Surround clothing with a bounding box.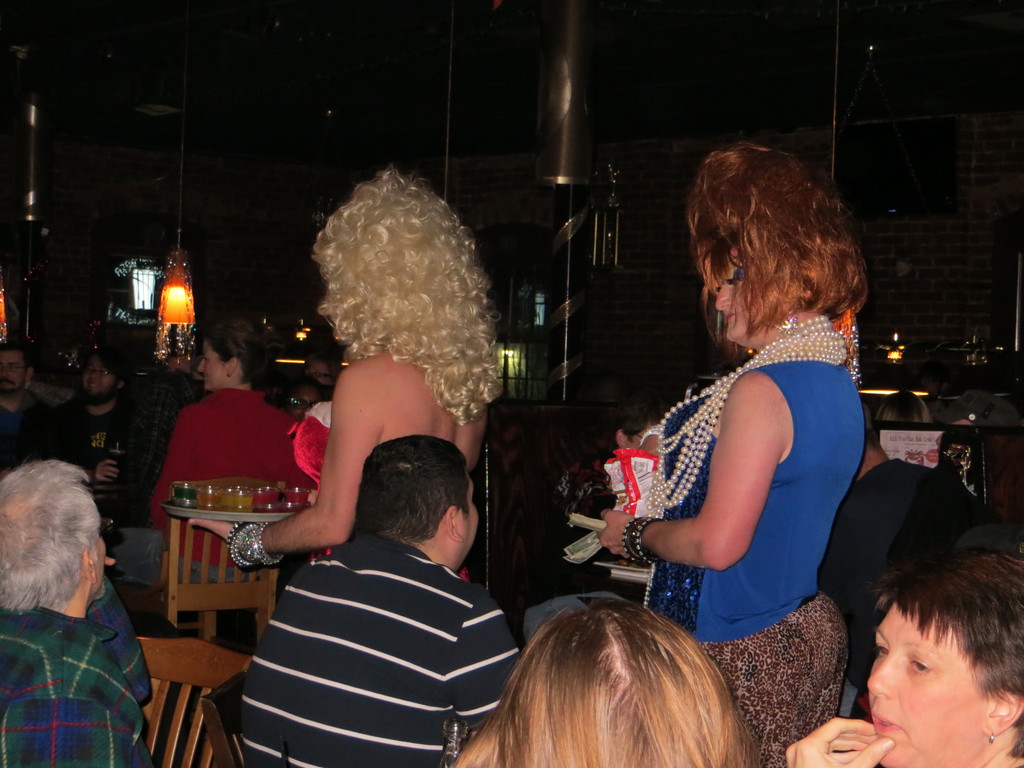
<box>216,493,532,760</box>.
